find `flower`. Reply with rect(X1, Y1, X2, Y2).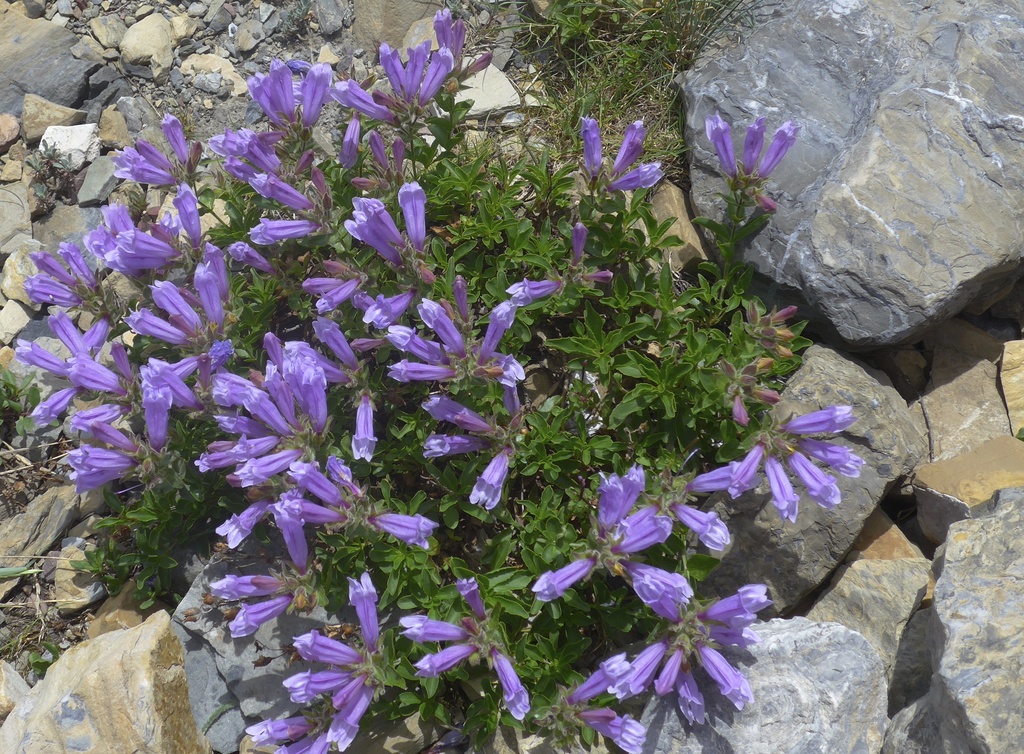
rect(497, 280, 566, 307).
